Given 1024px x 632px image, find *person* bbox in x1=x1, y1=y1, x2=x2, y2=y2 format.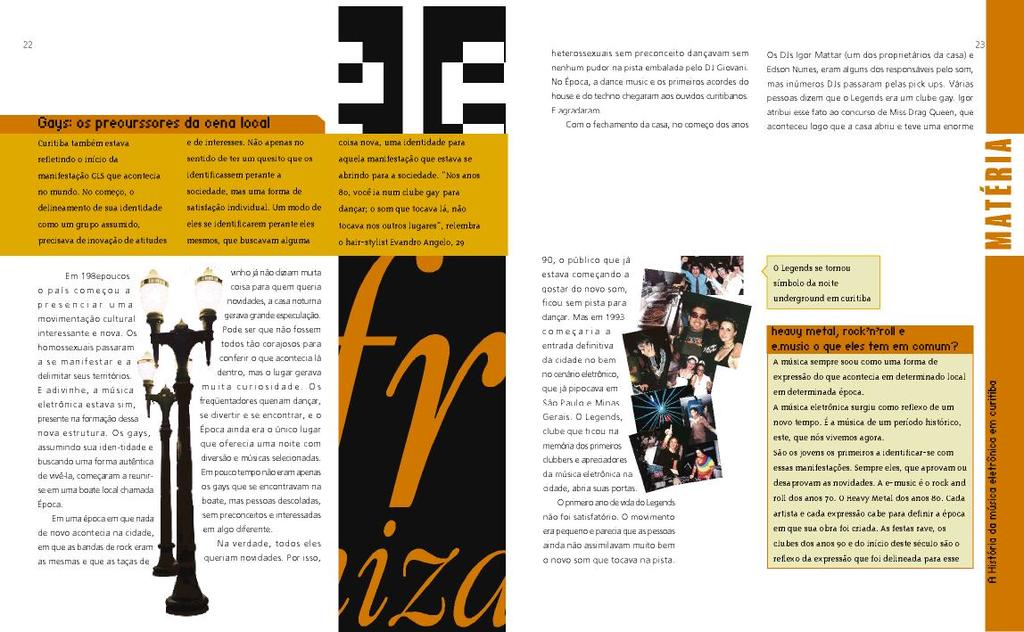
x1=681, y1=259, x2=759, y2=296.
